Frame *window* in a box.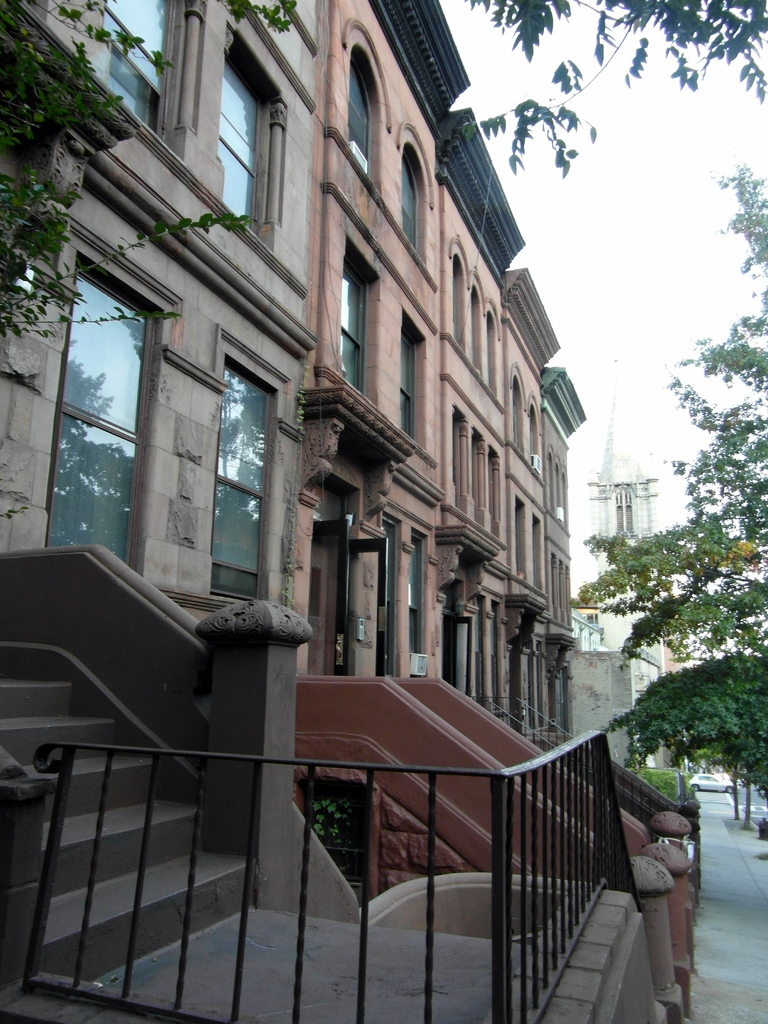
338,49,383,191.
